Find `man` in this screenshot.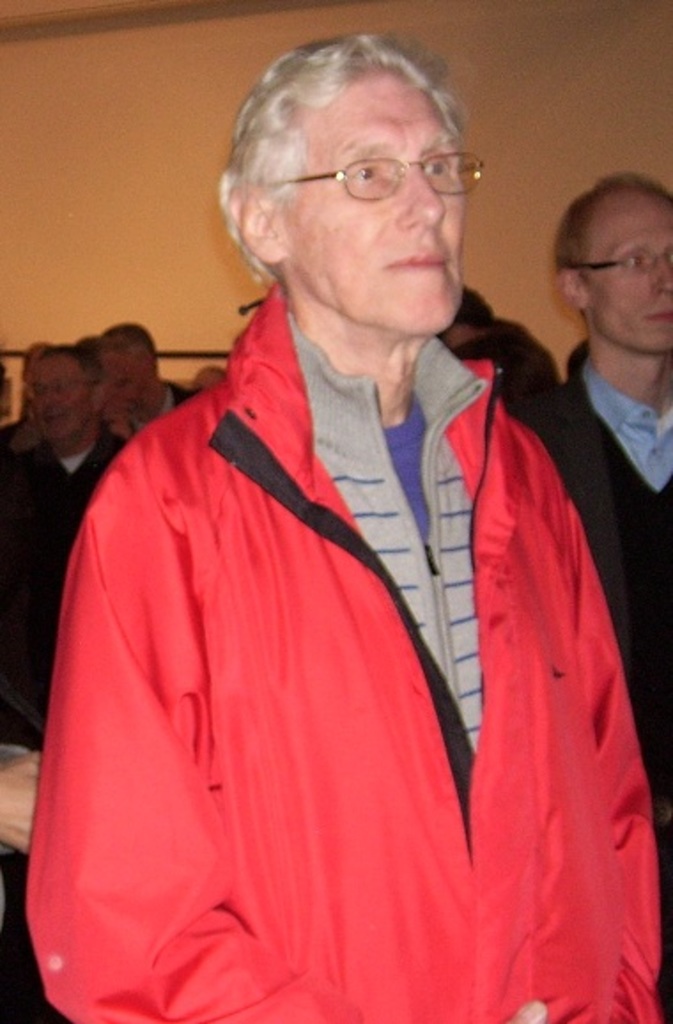
The bounding box for `man` is 0:349:131:753.
